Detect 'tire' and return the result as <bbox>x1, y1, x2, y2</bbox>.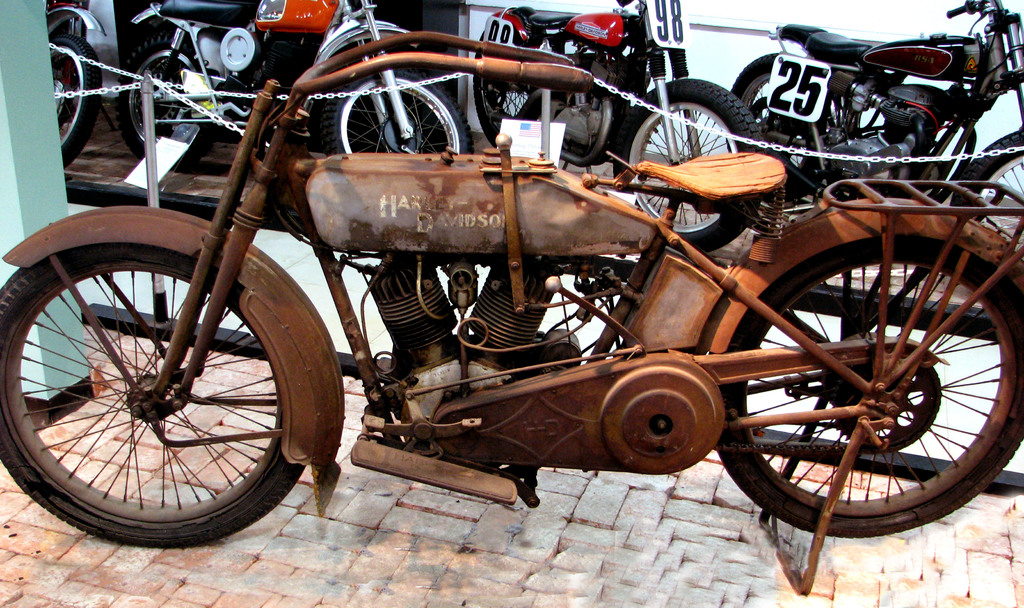
<bbox>13, 229, 317, 553</bbox>.
